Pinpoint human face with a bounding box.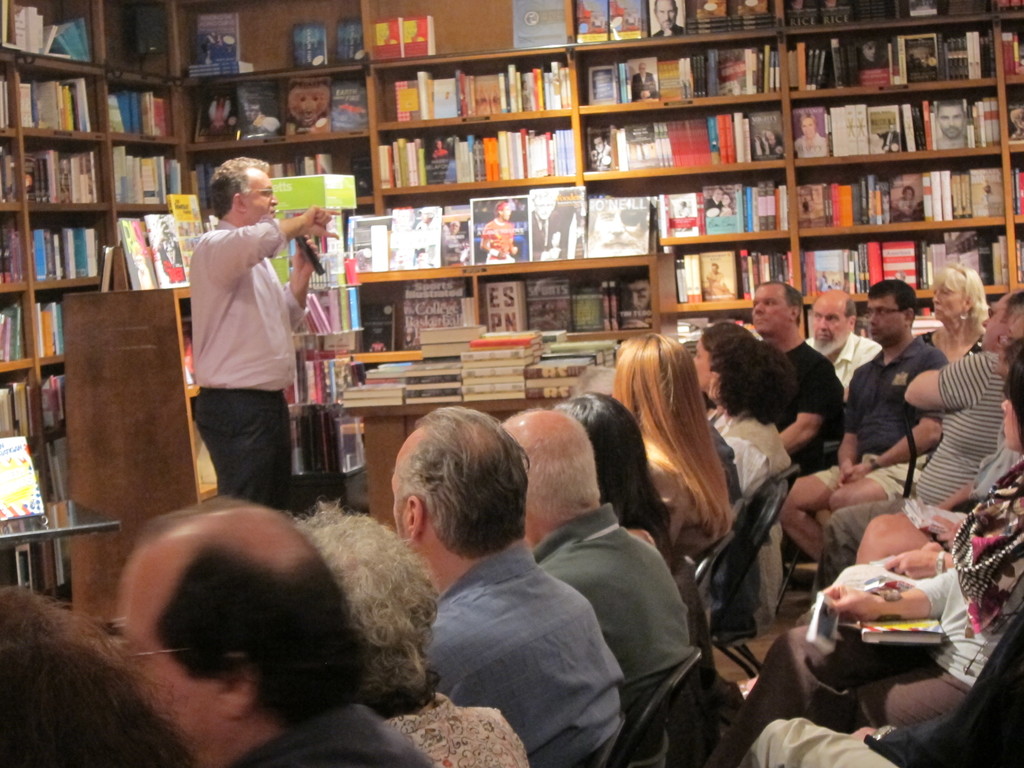
select_region(236, 170, 277, 223).
